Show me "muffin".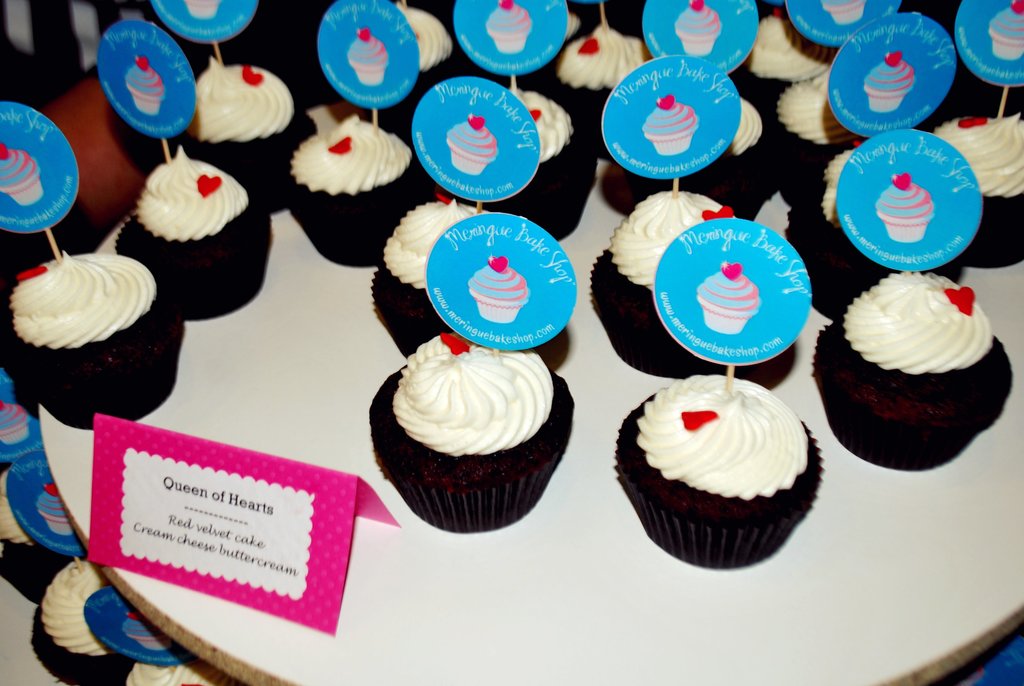
"muffin" is here: box(125, 648, 245, 685).
